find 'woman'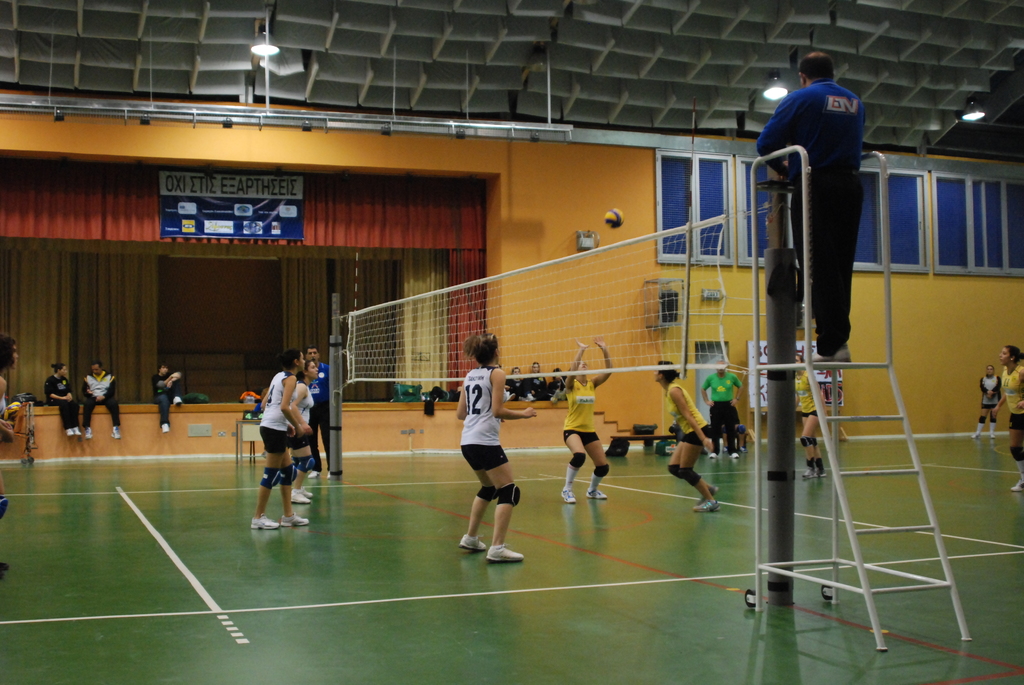
649, 356, 719, 510
